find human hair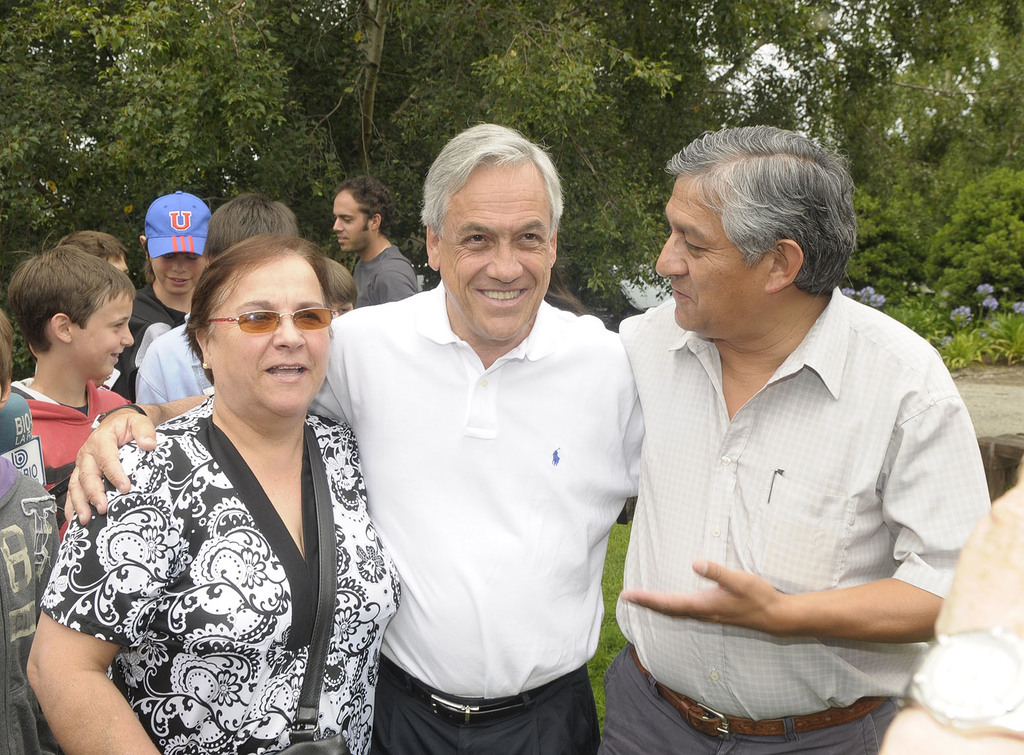
crop(325, 255, 358, 304)
